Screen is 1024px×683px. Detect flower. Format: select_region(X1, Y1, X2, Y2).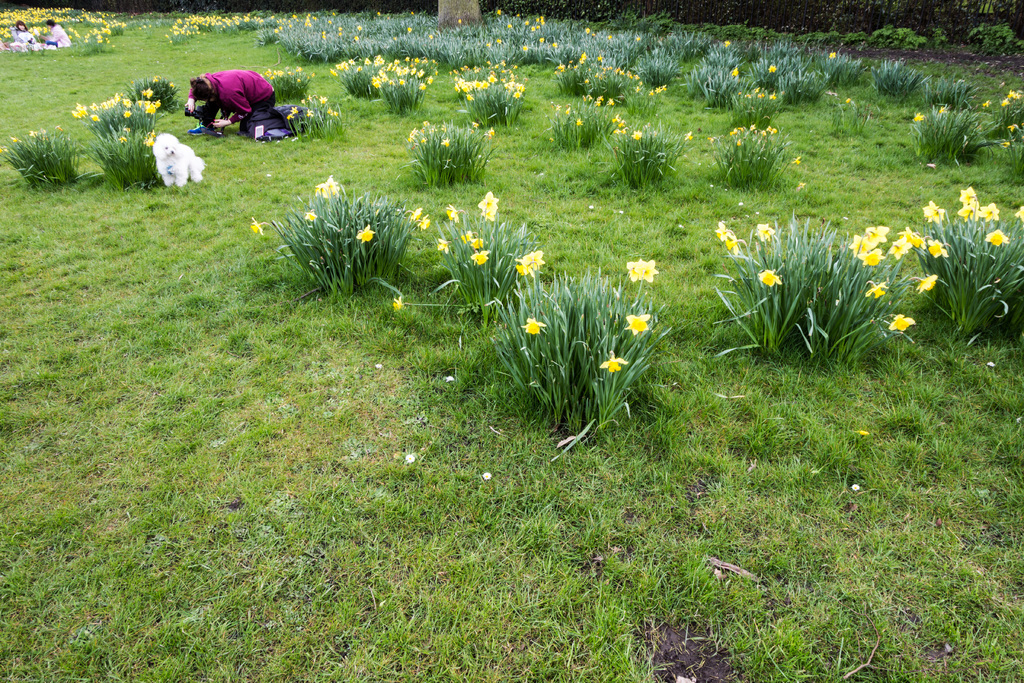
select_region(520, 318, 543, 330).
